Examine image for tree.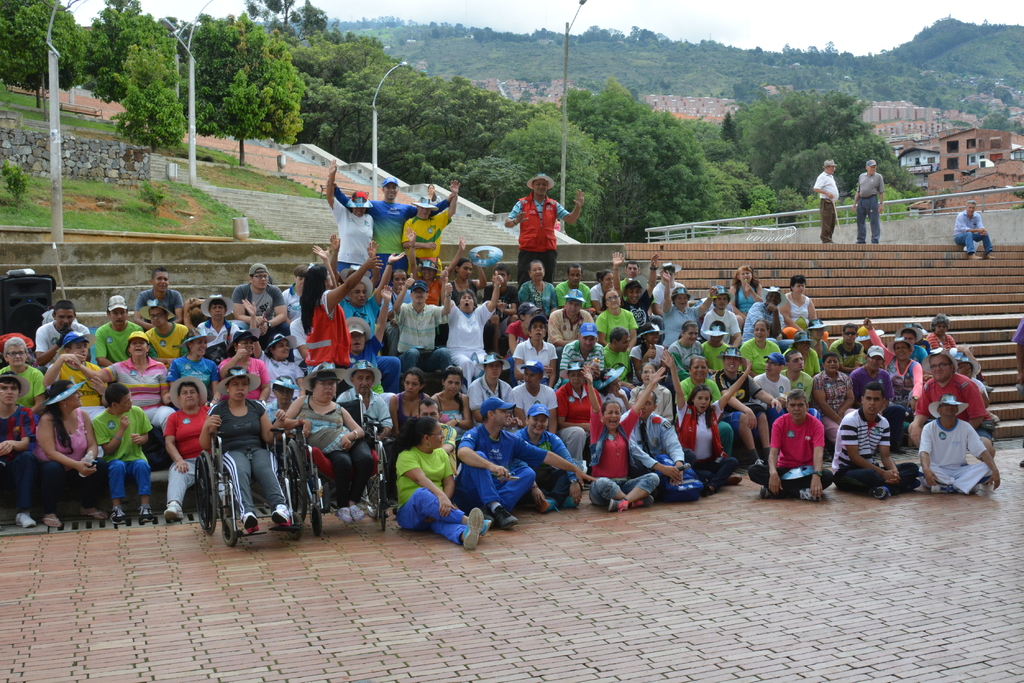
Examination result: box(1016, 120, 1023, 136).
